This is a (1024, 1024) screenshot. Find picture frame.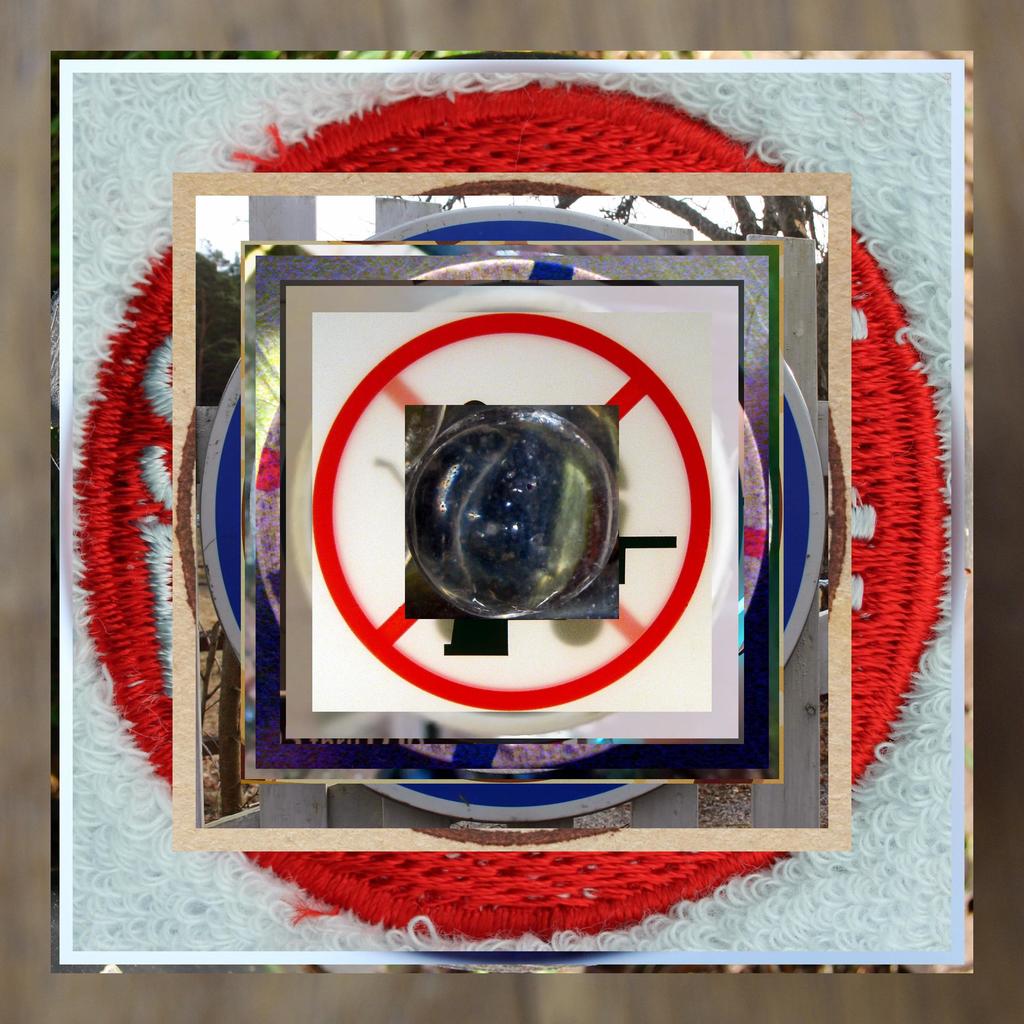
Bounding box: region(49, 54, 982, 973).
